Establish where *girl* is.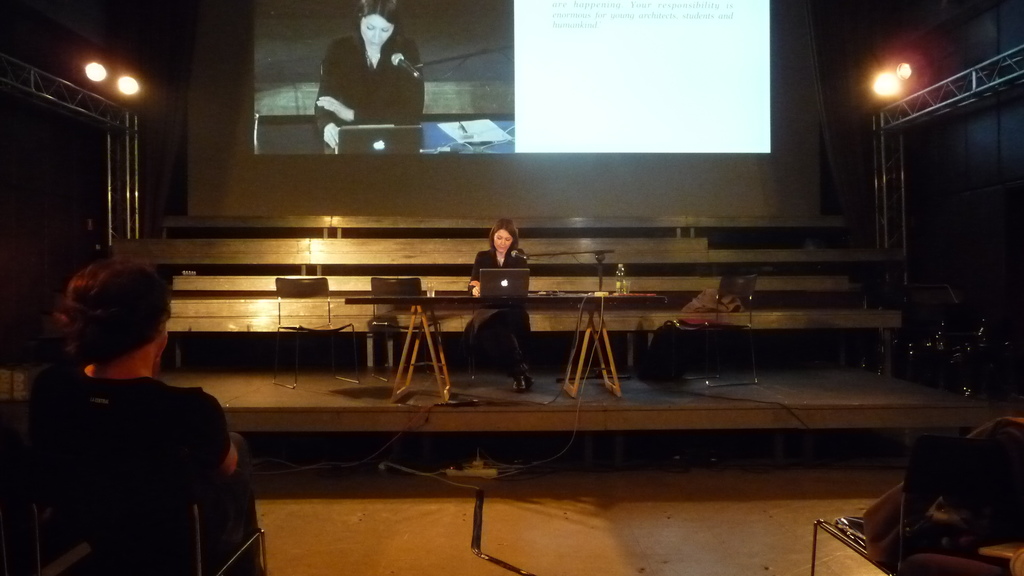
Established at 311/0/423/147.
